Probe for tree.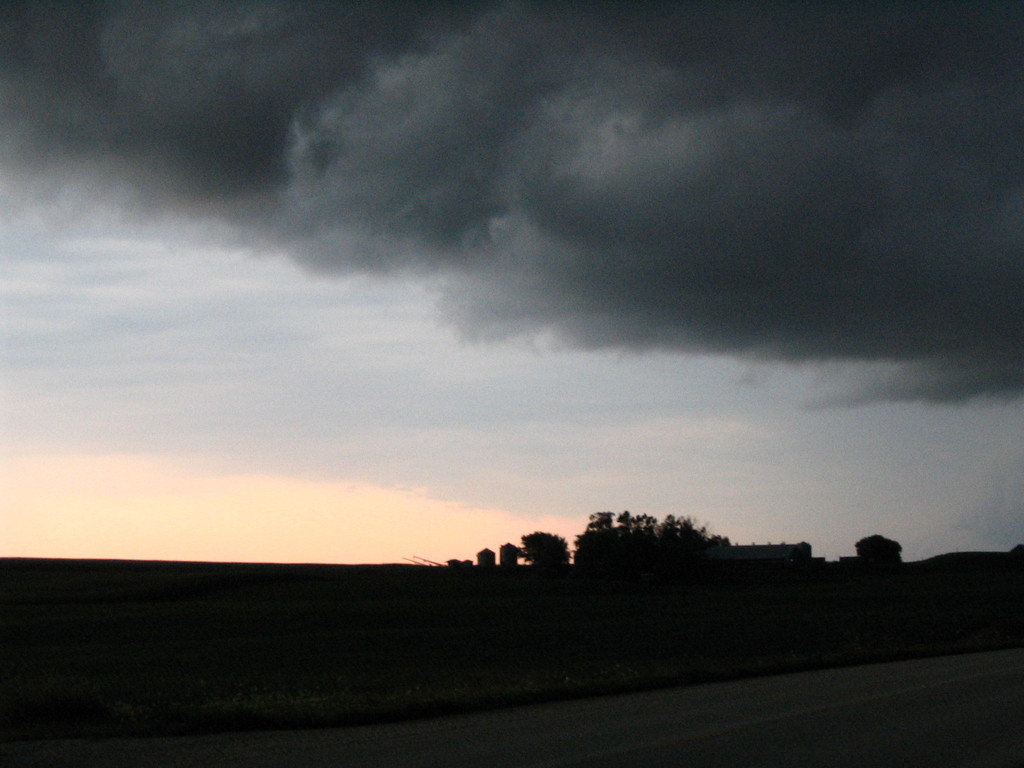
Probe result: detection(573, 514, 753, 584).
